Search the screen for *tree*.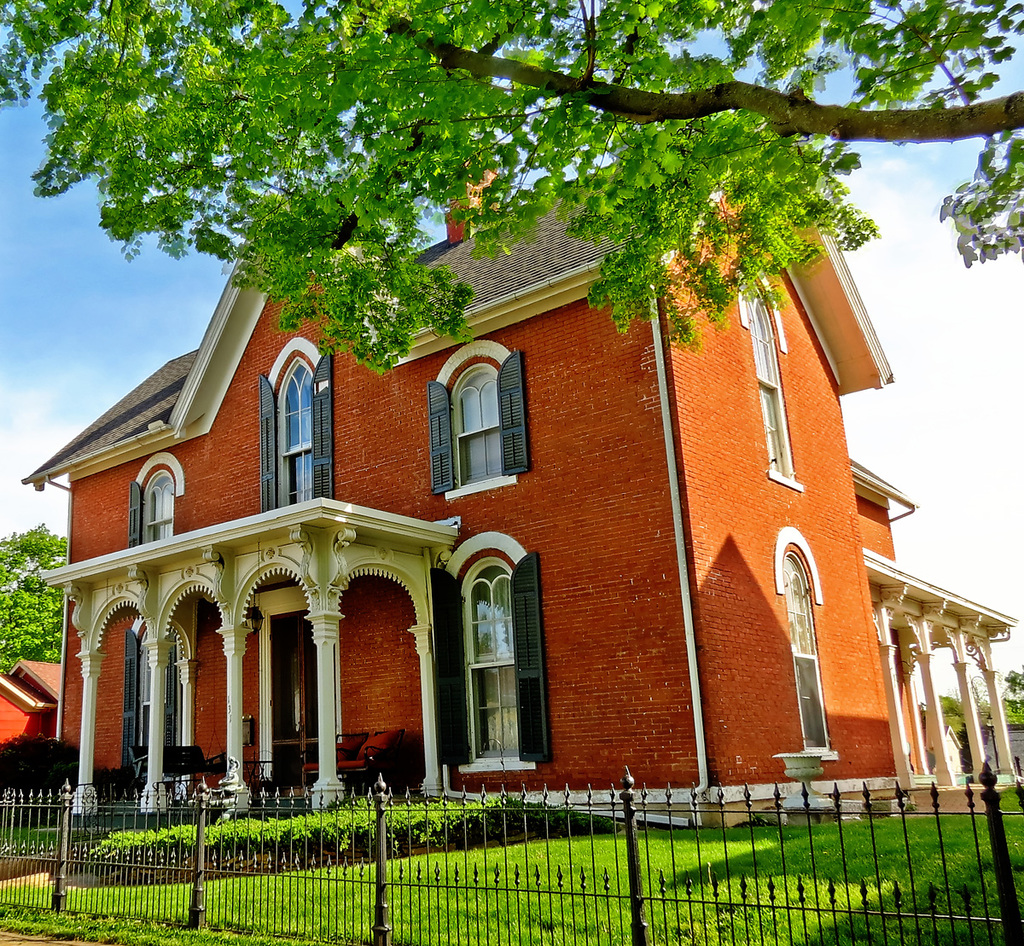
Found at select_region(933, 691, 998, 766).
